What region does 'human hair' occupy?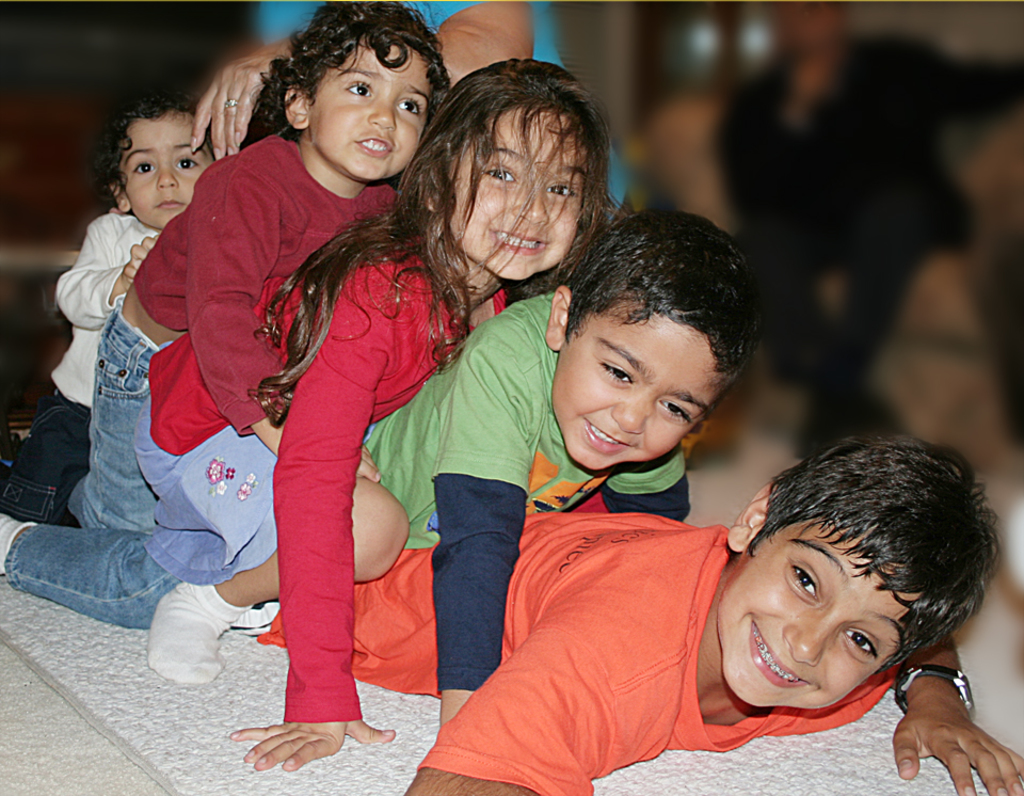
<bbox>82, 89, 195, 198</bbox>.
